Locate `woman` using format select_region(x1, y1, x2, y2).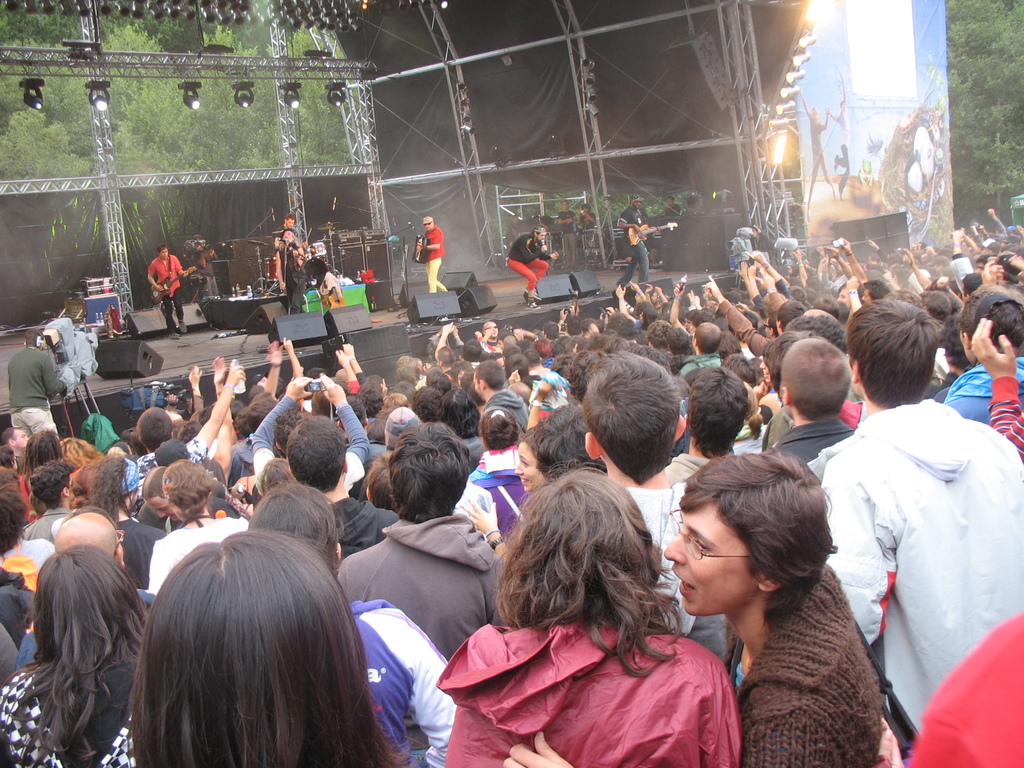
select_region(664, 447, 902, 767).
